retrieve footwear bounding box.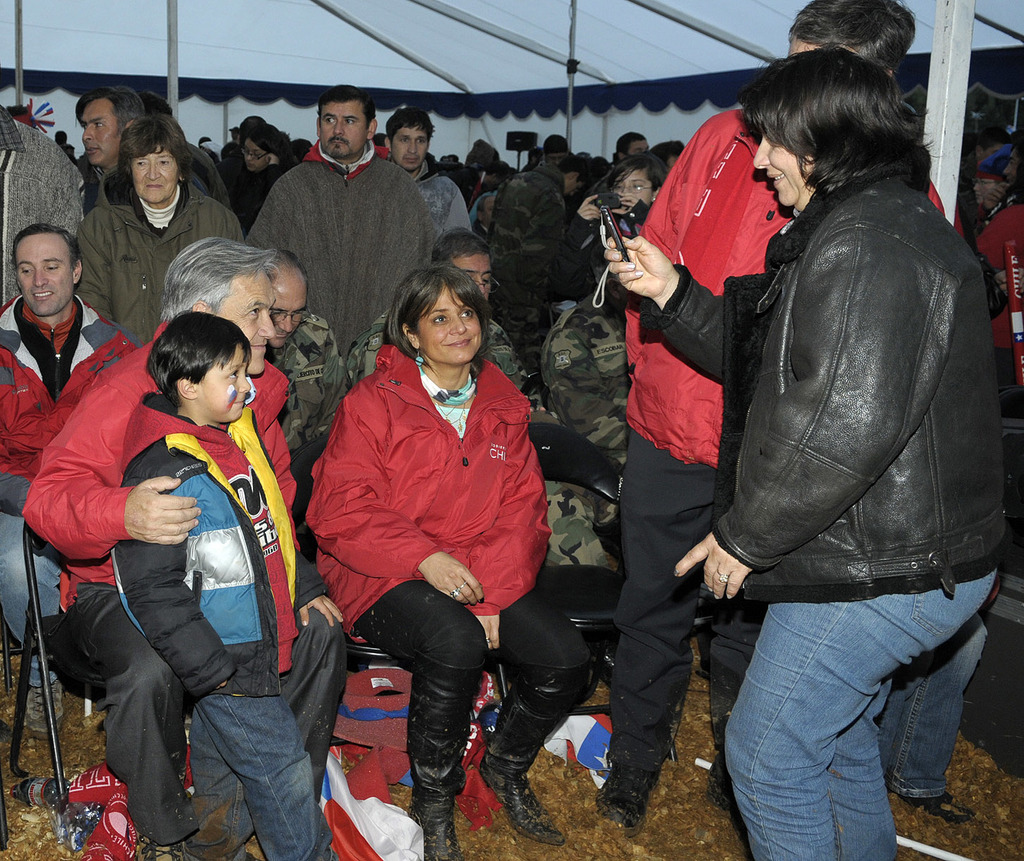
Bounding box: l=703, t=749, r=758, b=860.
